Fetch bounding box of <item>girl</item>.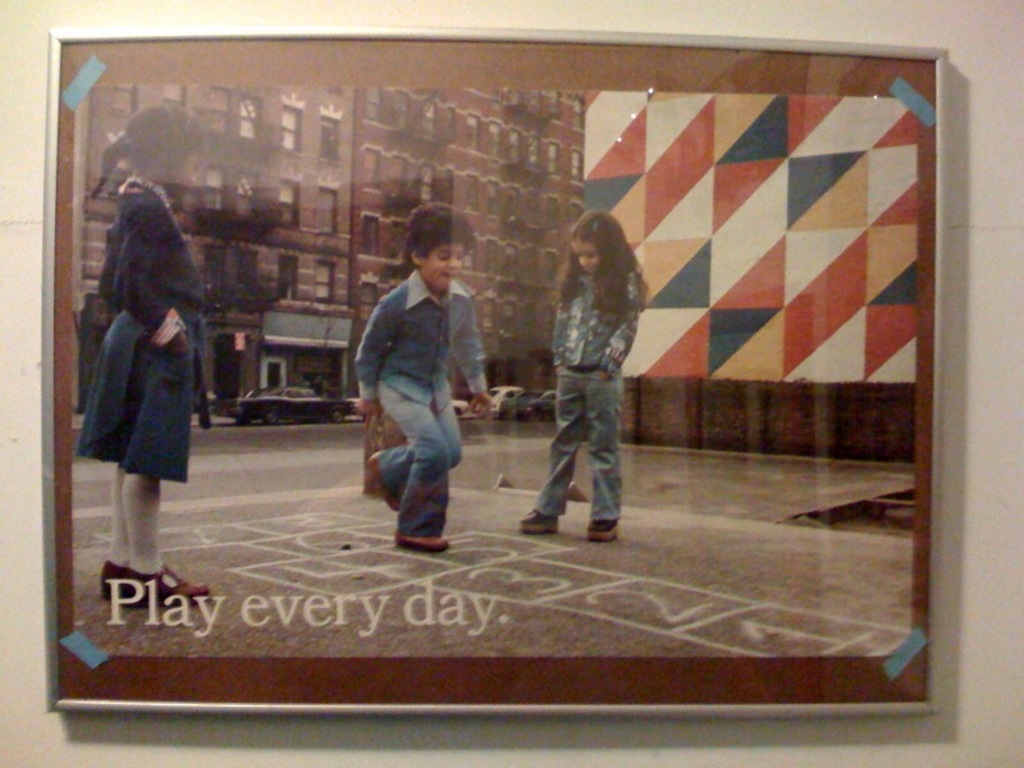
Bbox: 74 92 206 611.
